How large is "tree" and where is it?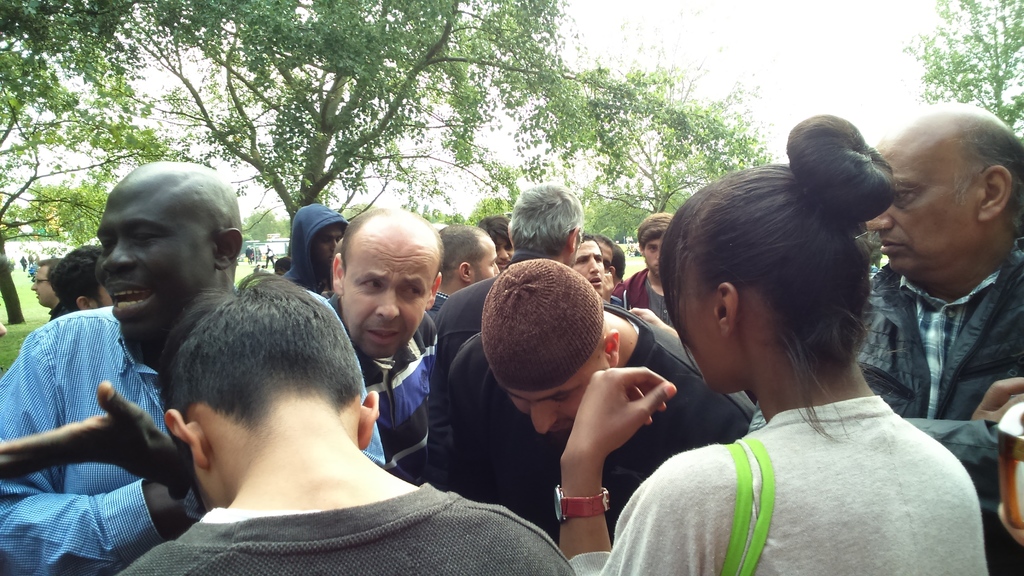
Bounding box: pyautogui.locateOnScreen(902, 0, 1023, 135).
